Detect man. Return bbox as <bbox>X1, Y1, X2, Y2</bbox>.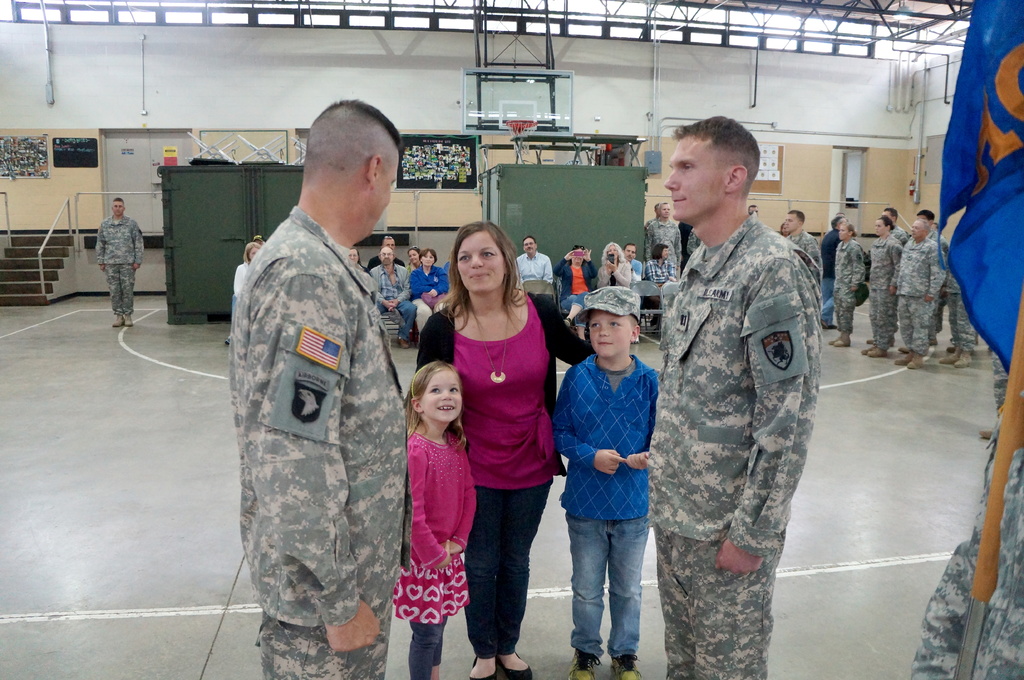
<bbox>215, 86, 433, 672</bbox>.
